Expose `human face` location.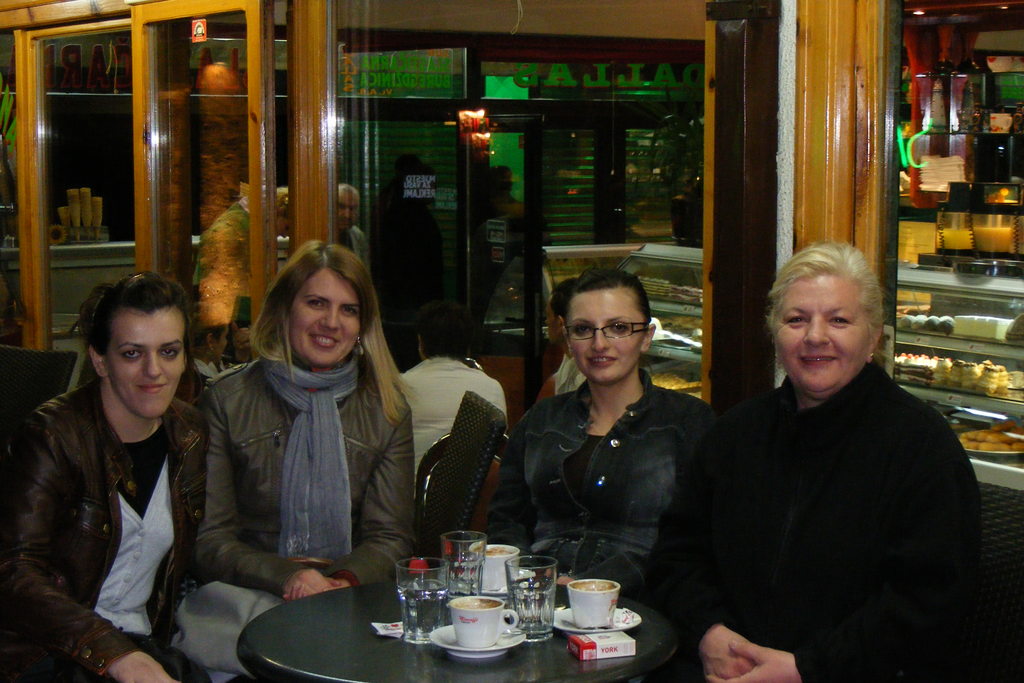
Exposed at BBox(337, 194, 359, 236).
